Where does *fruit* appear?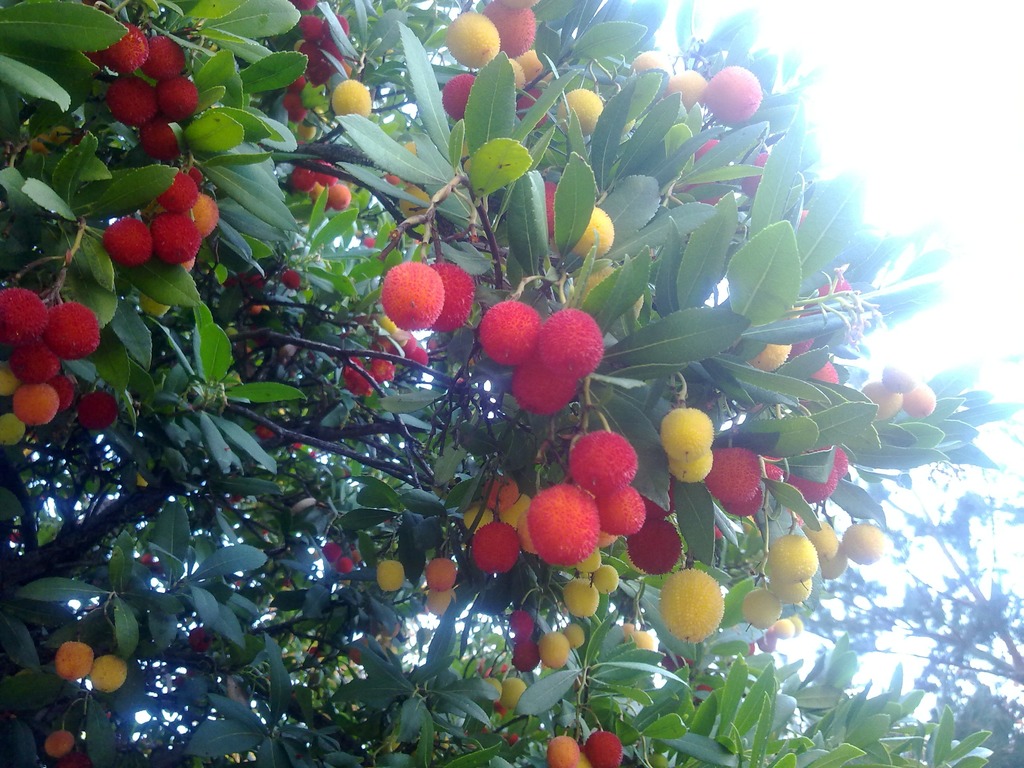
Appears at crop(518, 473, 607, 572).
